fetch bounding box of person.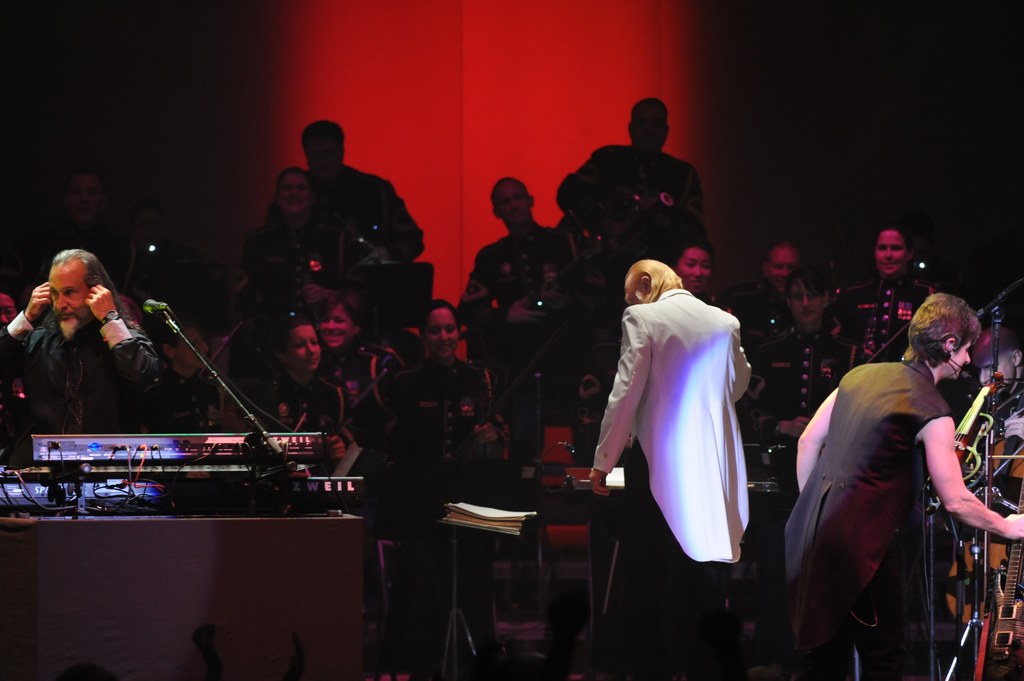
Bbox: bbox(970, 324, 1022, 512).
